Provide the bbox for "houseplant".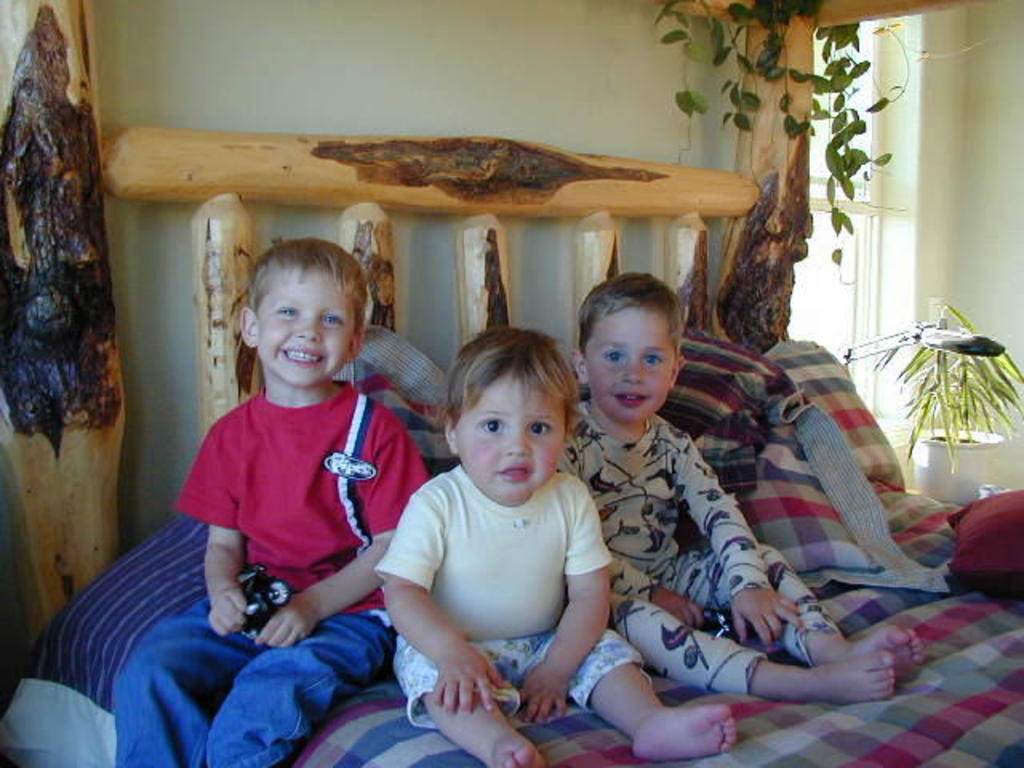
[869, 299, 1013, 501].
